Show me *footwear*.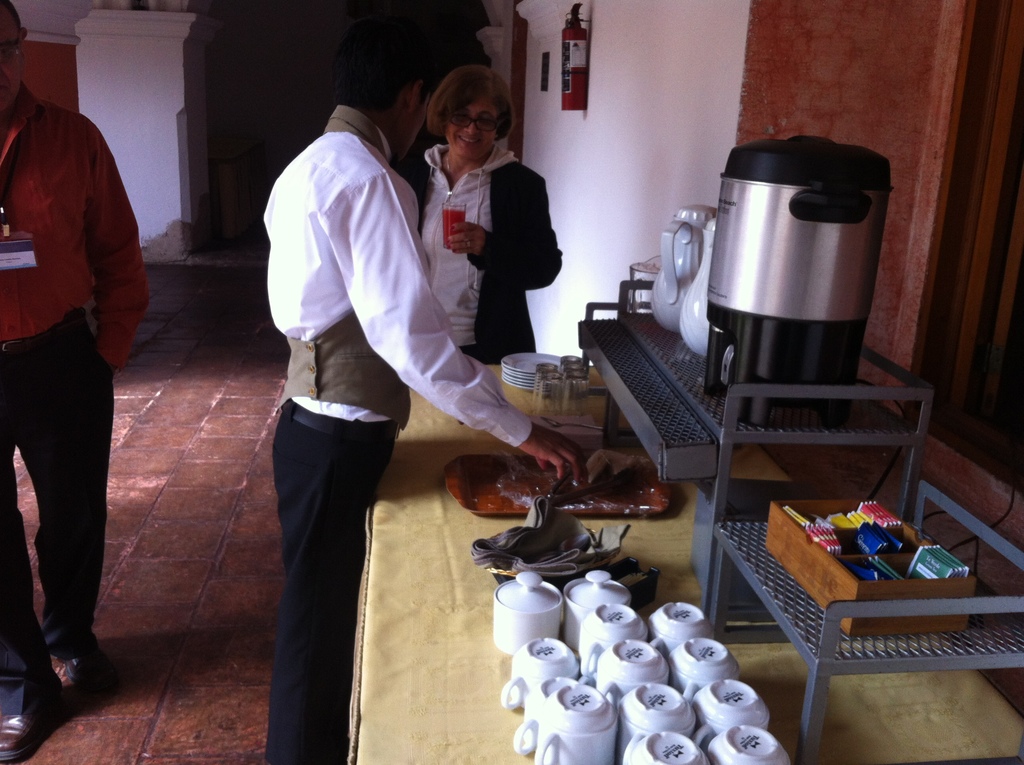
*footwear* is here: bbox=(53, 647, 102, 701).
